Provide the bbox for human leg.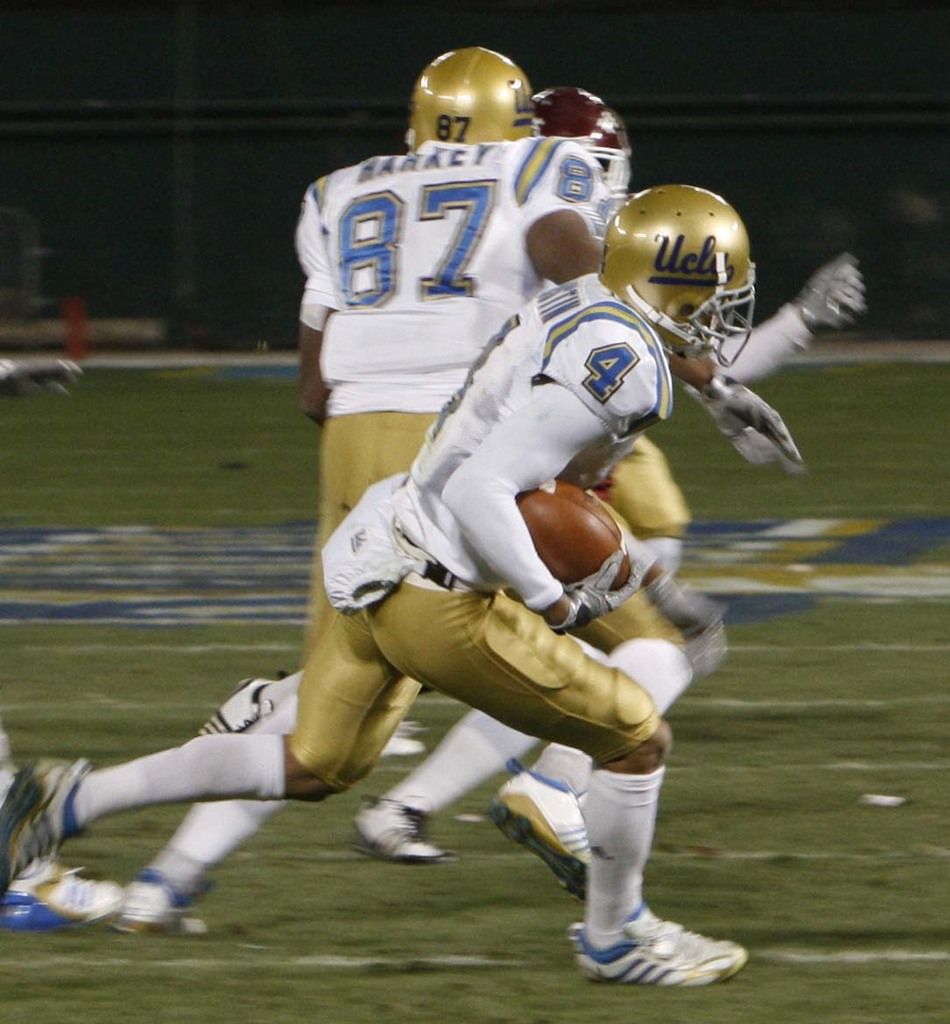
pyautogui.locateOnScreen(216, 678, 305, 731).
